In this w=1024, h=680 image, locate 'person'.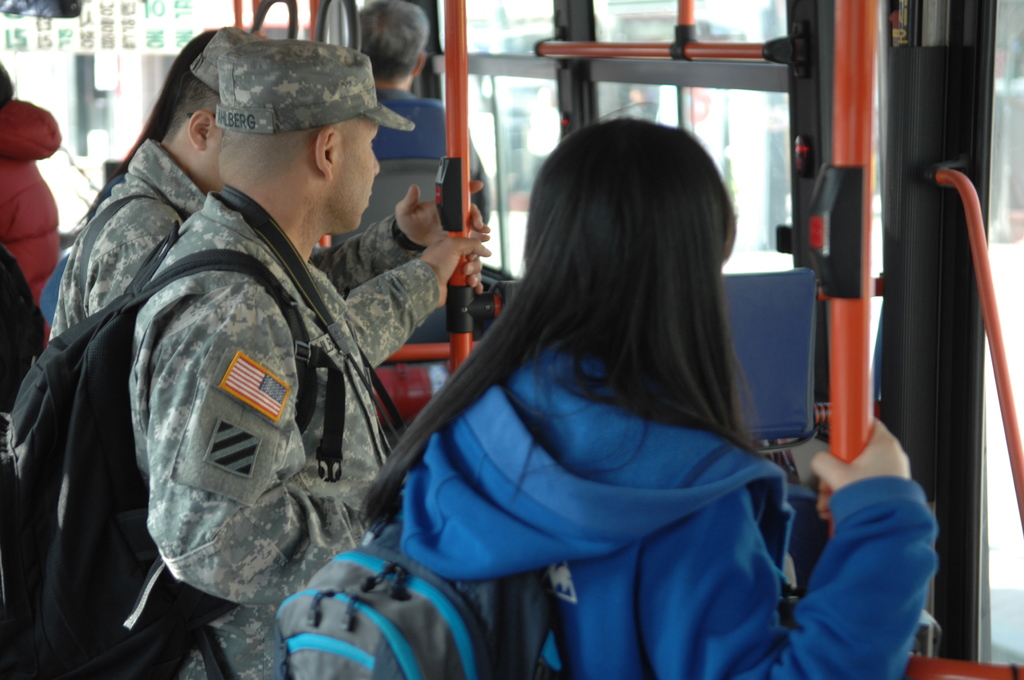
Bounding box: [358,98,942,679].
